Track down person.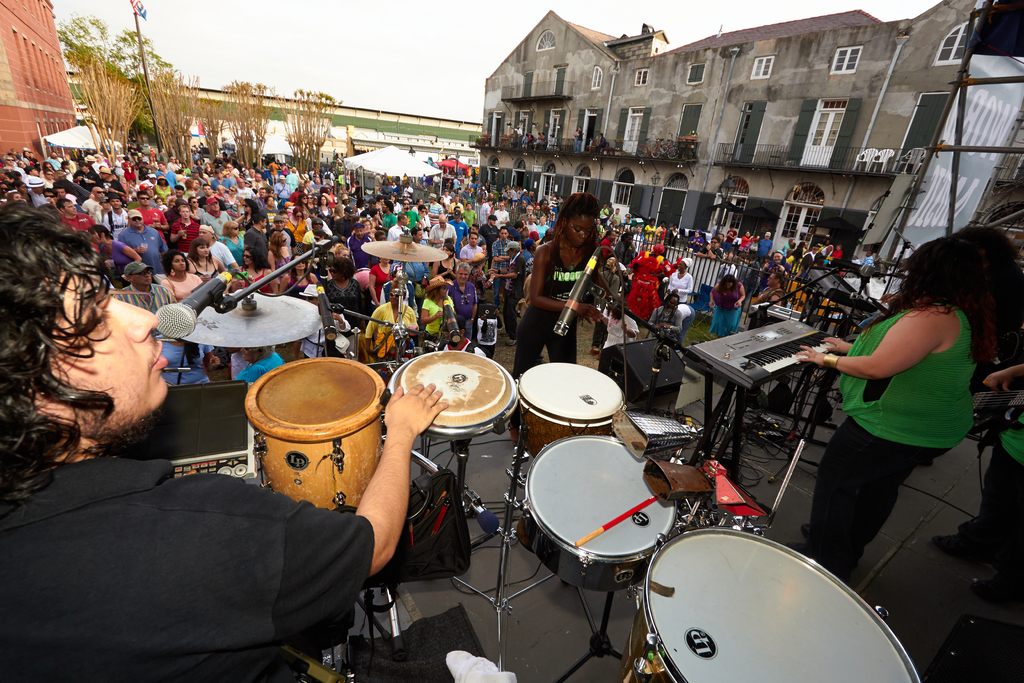
Tracked to 459/231/476/270.
